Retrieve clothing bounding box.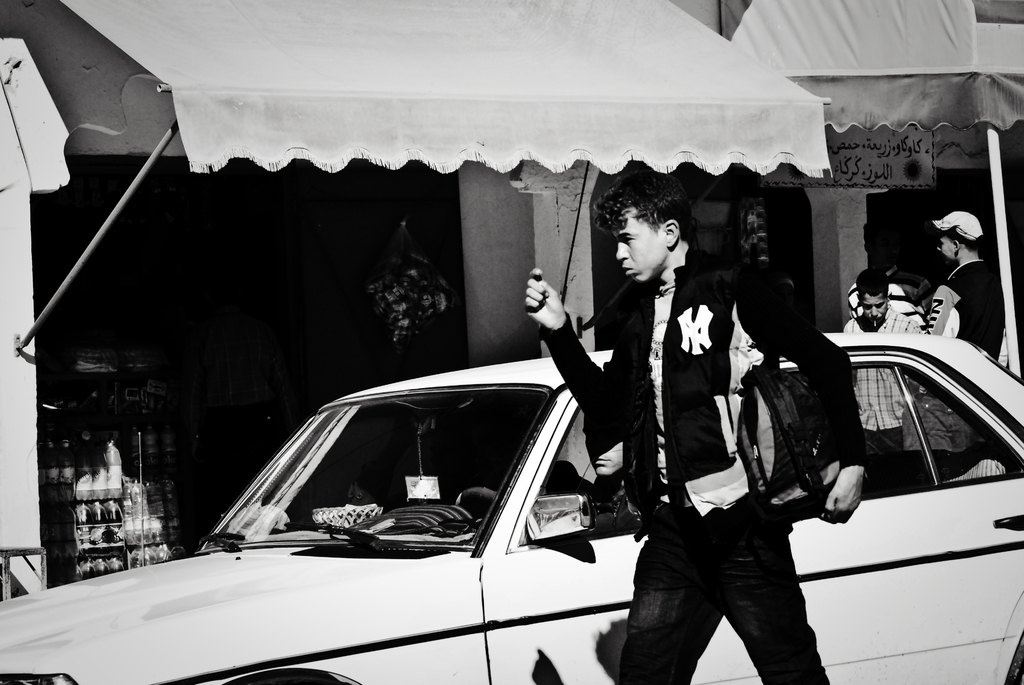
Bounding box: <region>842, 306, 925, 477</region>.
